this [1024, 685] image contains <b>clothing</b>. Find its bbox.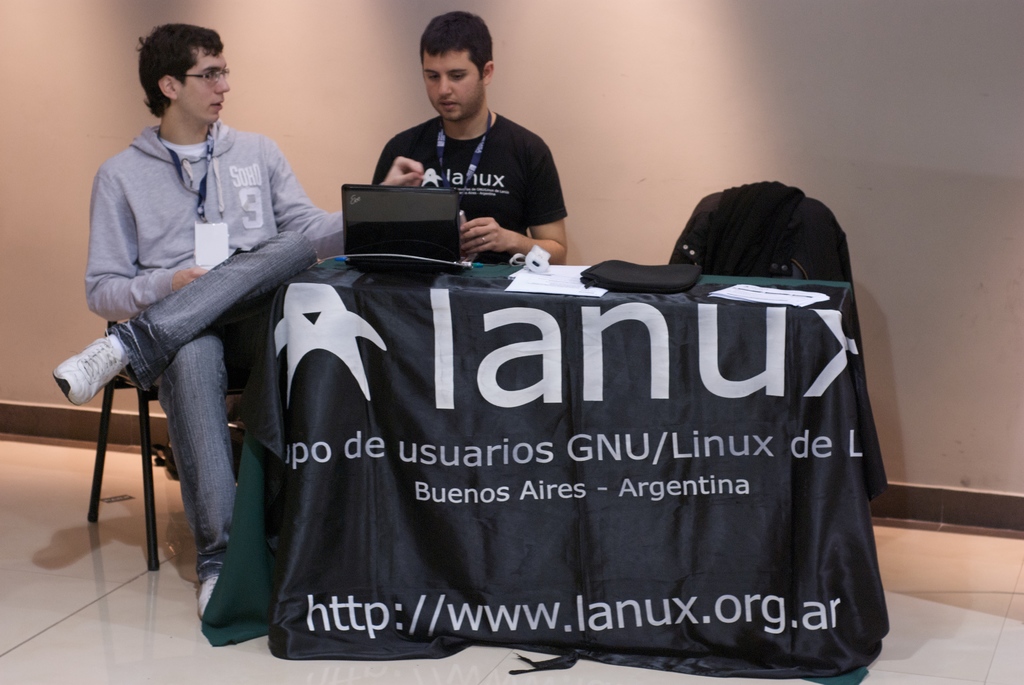
88 118 346 588.
